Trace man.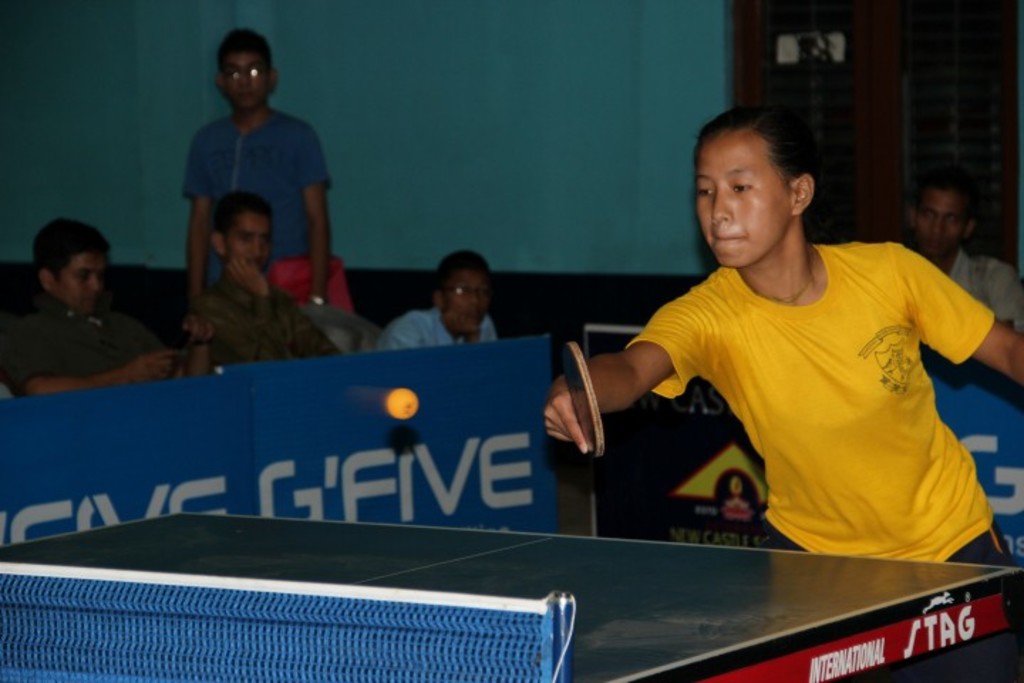
Traced to l=900, t=161, r=1023, b=334.
